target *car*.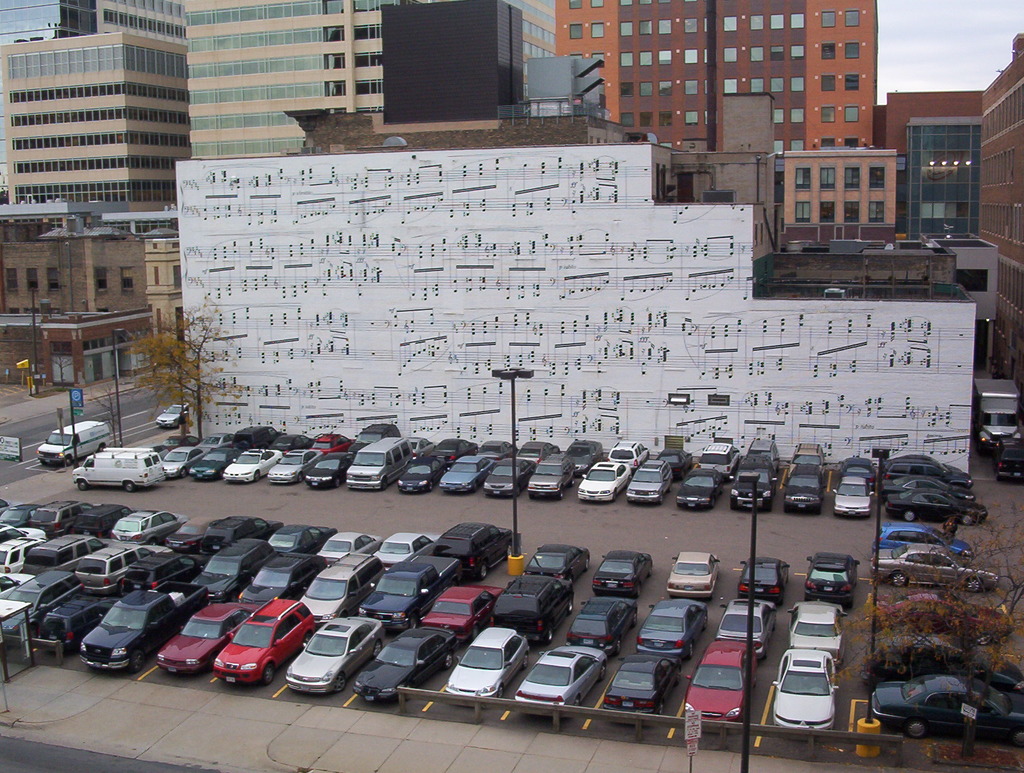
Target region: (x1=739, y1=557, x2=790, y2=606).
